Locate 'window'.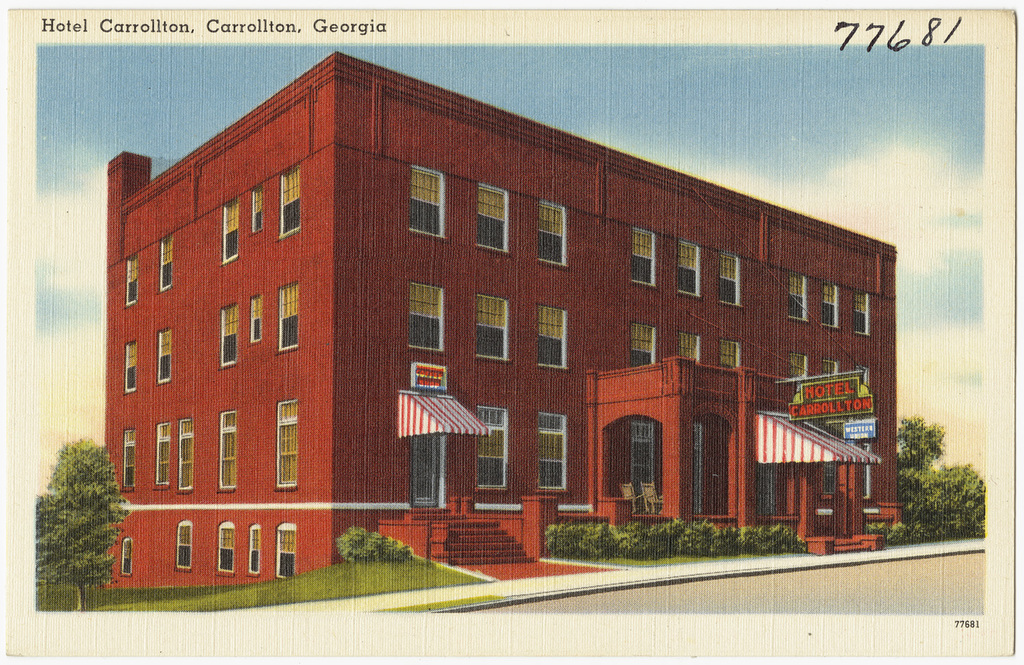
Bounding box: region(789, 273, 809, 323).
